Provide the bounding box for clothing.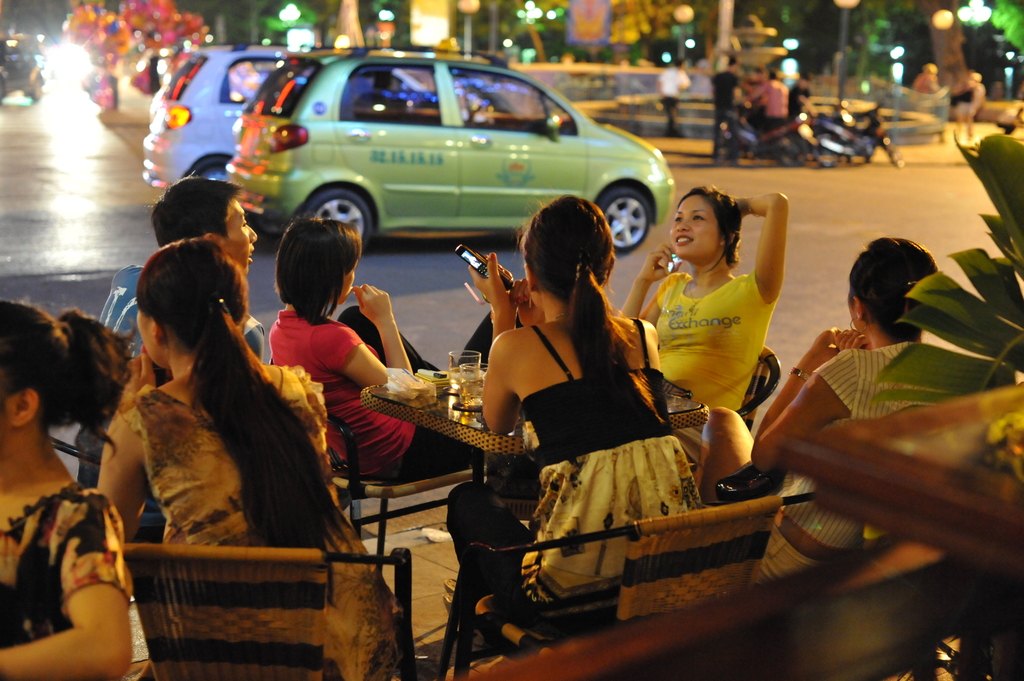
x1=109 y1=370 x2=397 y2=680.
